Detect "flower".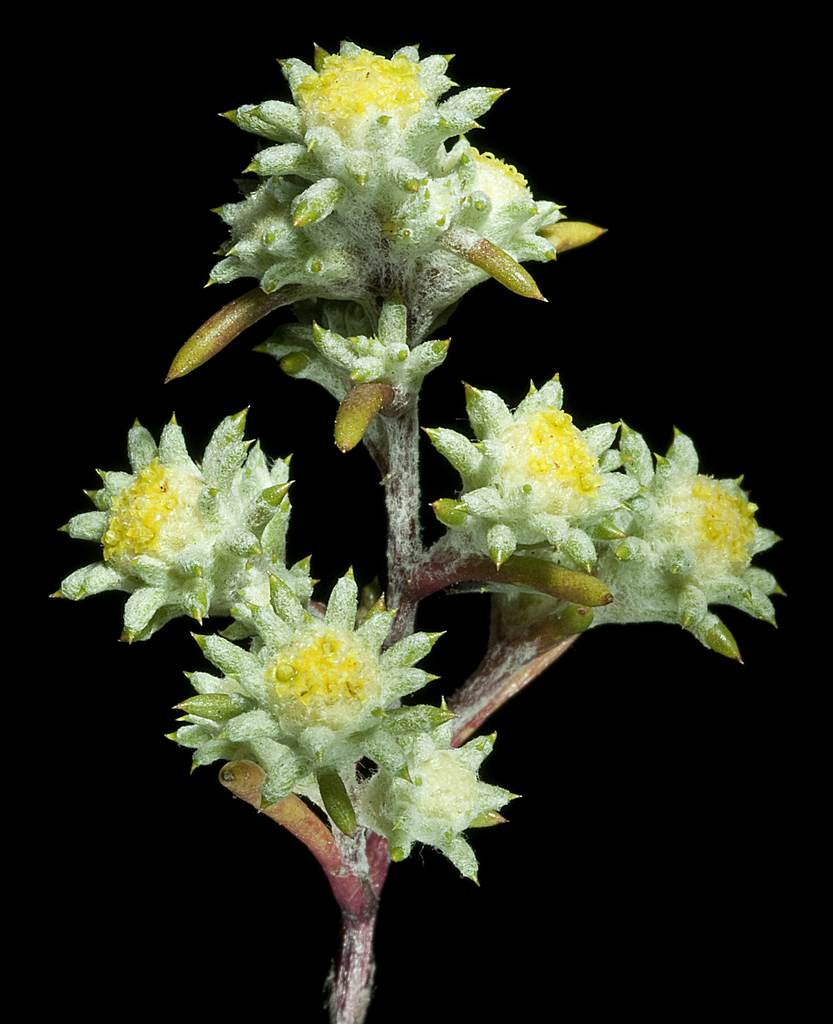
Detected at BBox(160, 35, 561, 393).
